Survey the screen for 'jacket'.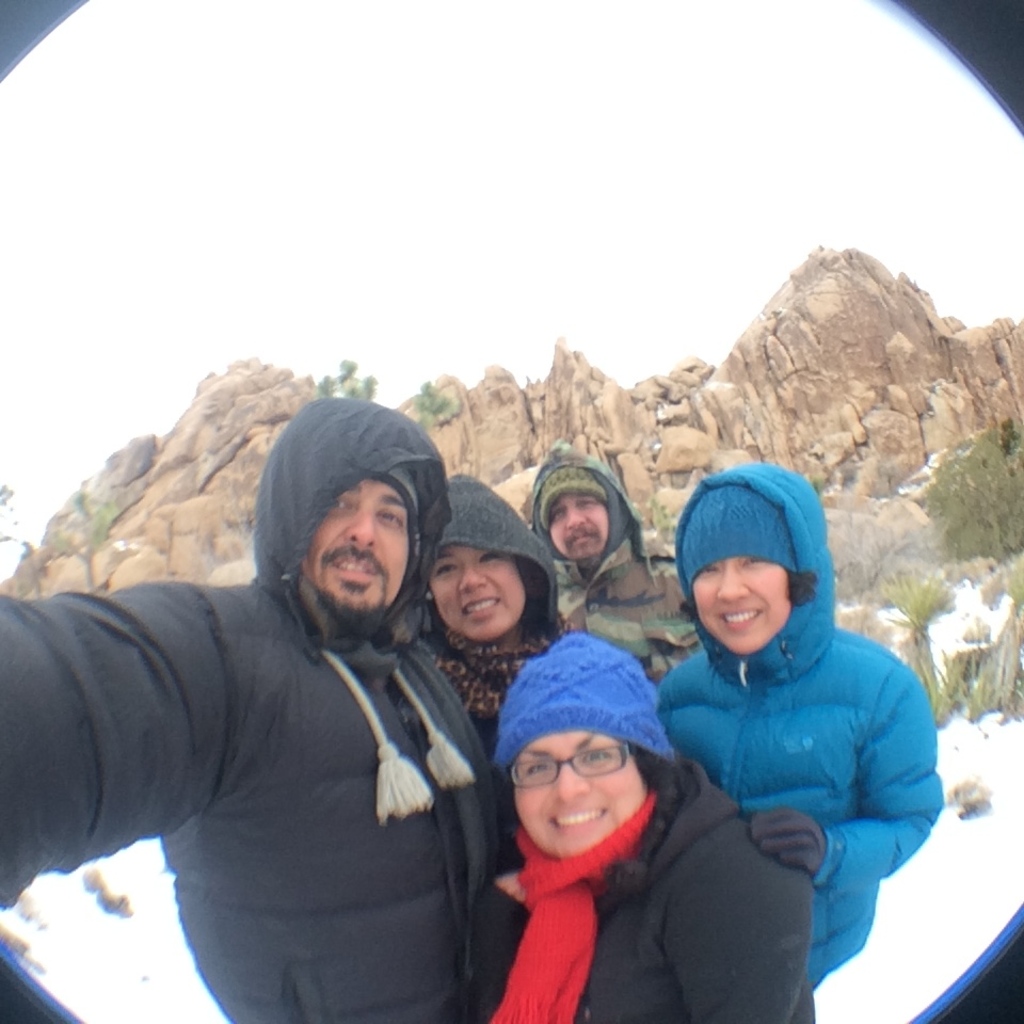
Survey found: {"left": 564, "top": 758, "right": 822, "bottom": 1023}.
